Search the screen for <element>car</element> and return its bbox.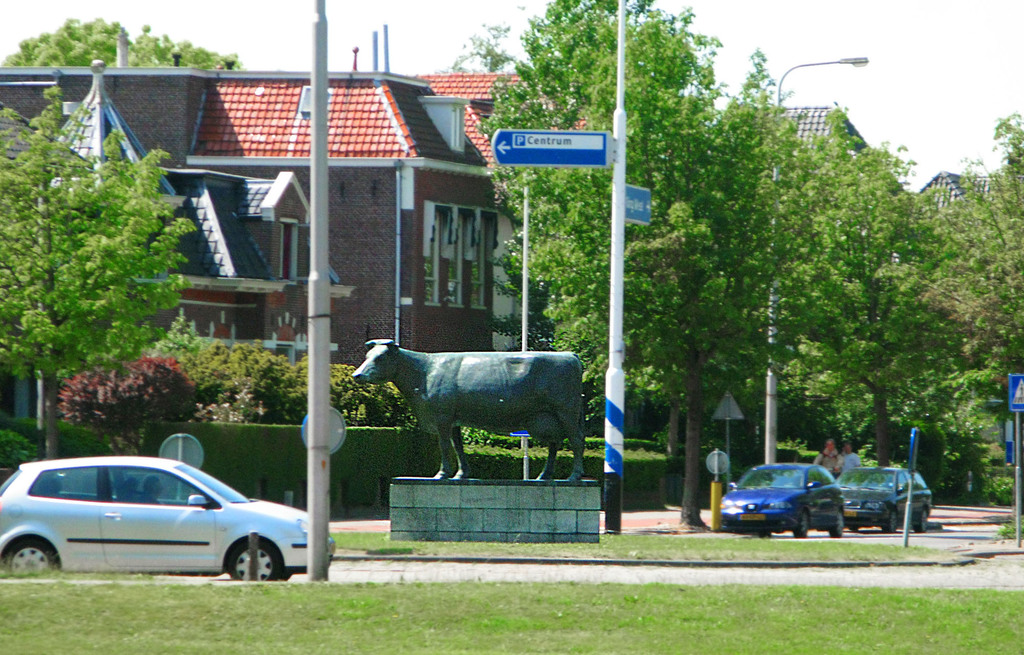
Found: detection(717, 460, 847, 537).
